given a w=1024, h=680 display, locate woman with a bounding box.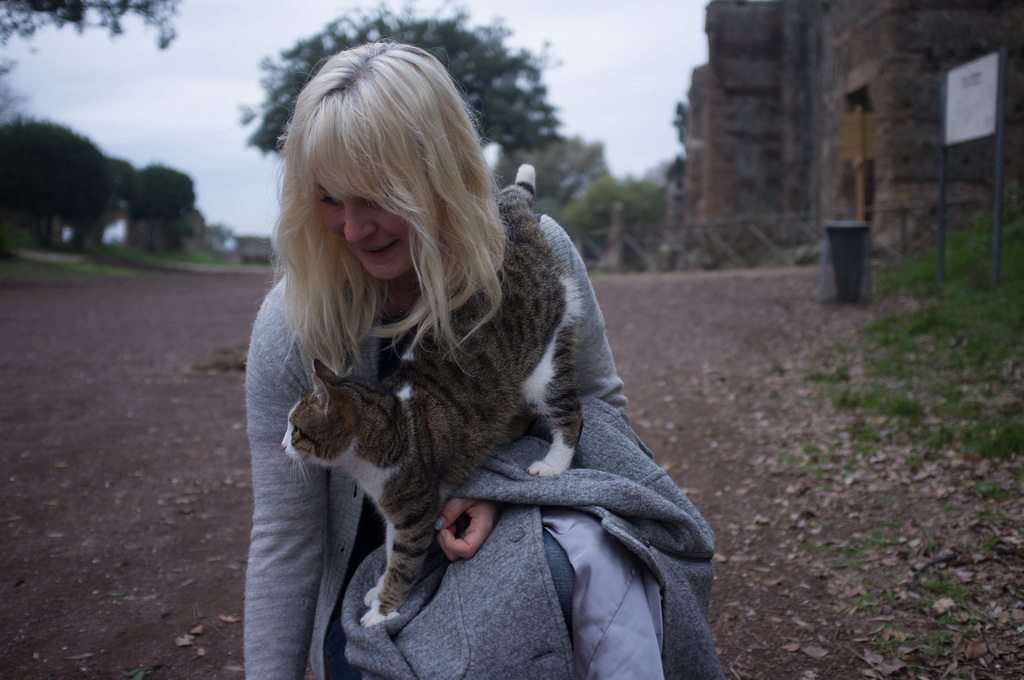
Located: (x1=233, y1=51, x2=694, y2=665).
